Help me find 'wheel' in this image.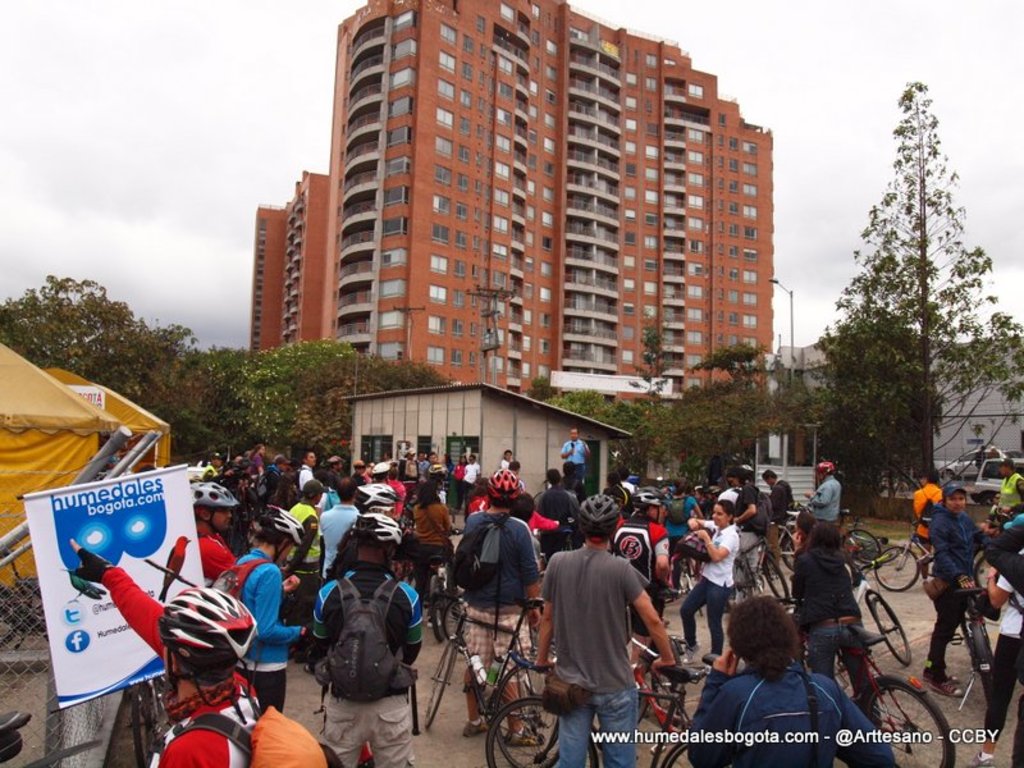
Found it: 659, 736, 694, 767.
